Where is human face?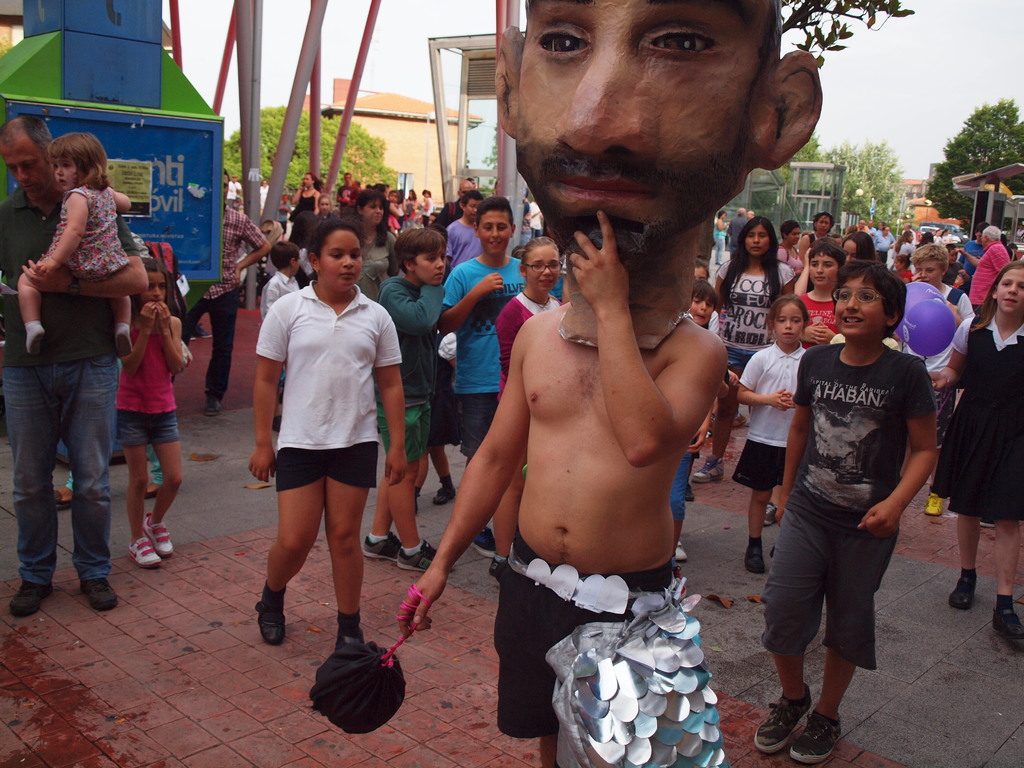
[x1=138, y1=272, x2=168, y2=307].
